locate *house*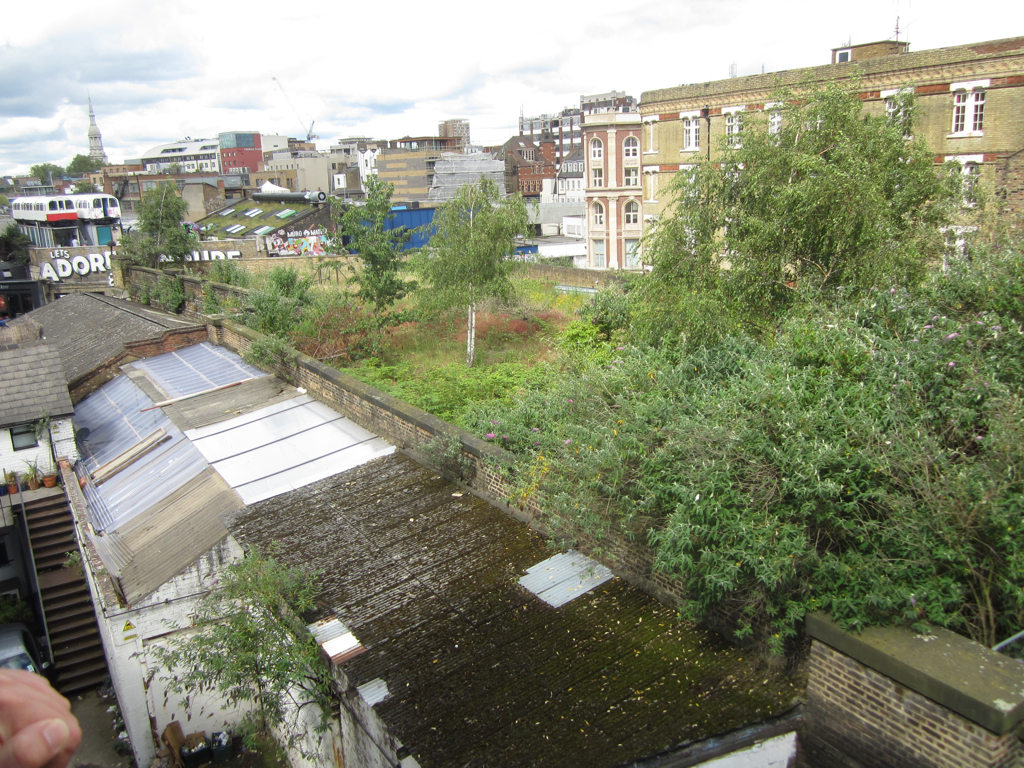
region(529, 170, 583, 247)
